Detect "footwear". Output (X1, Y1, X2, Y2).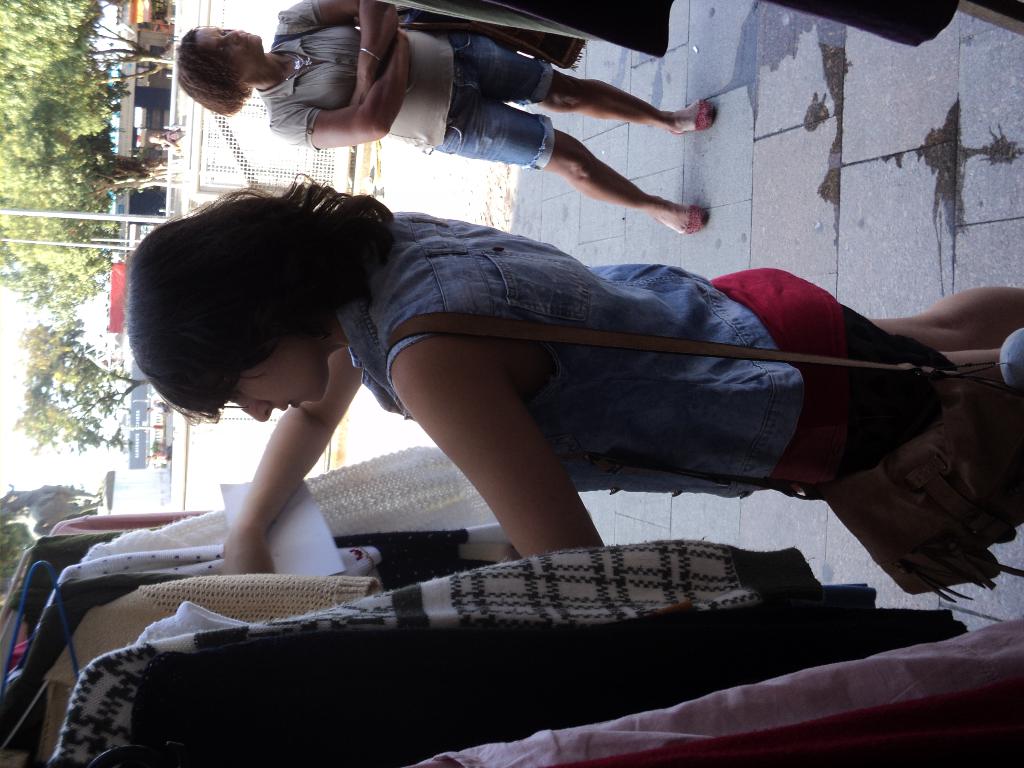
(673, 100, 712, 131).
